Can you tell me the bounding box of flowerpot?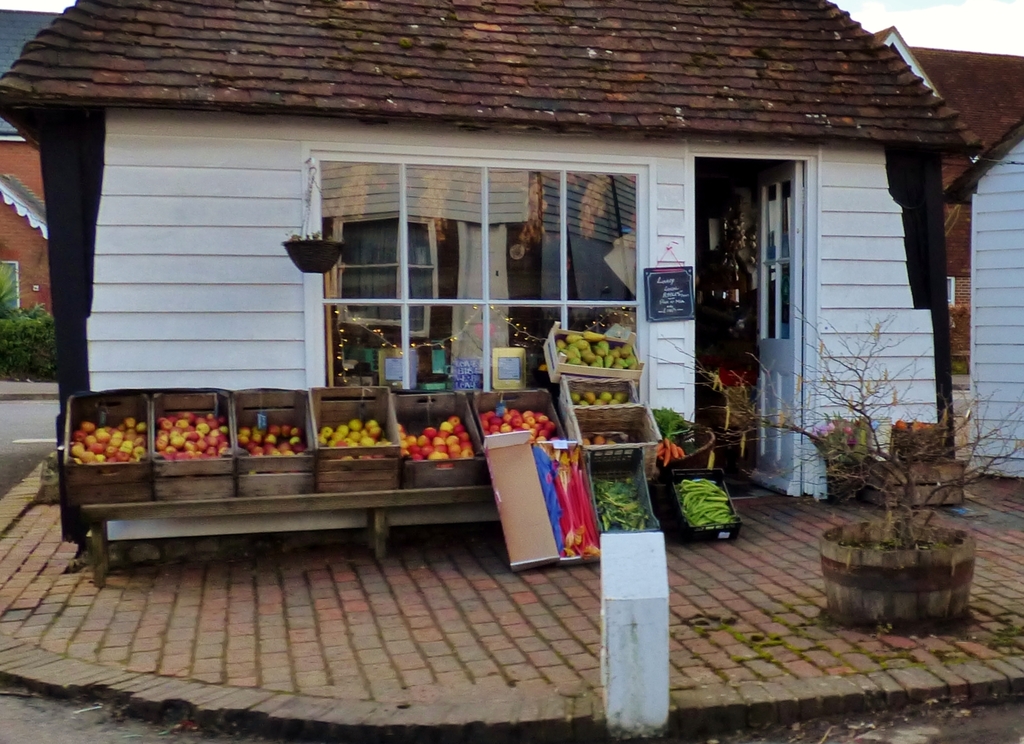
x1=829 y1=474 x2=998 y2=640.
